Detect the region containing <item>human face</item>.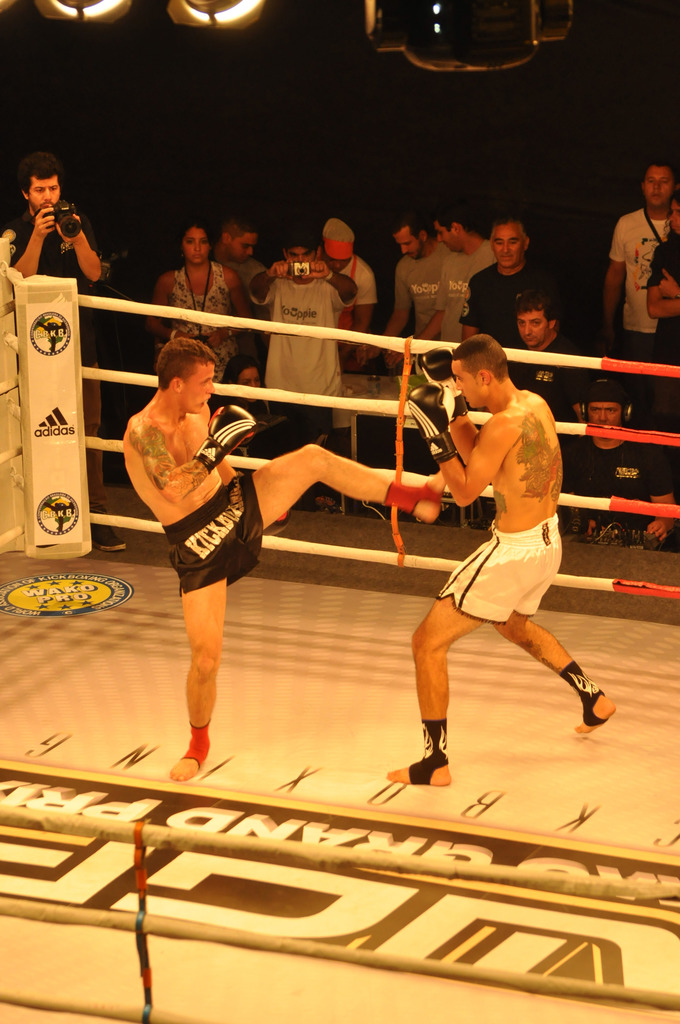
(585, 404, 622, 424).
